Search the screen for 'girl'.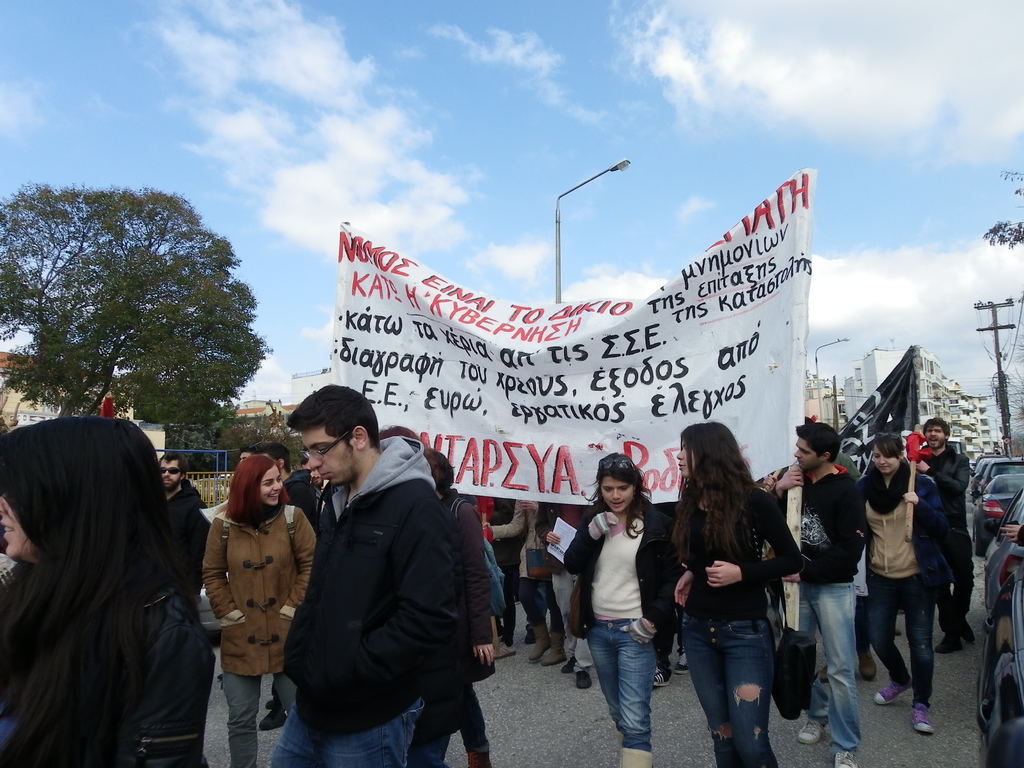
Found at Rect(669, 419, 806, 767).
